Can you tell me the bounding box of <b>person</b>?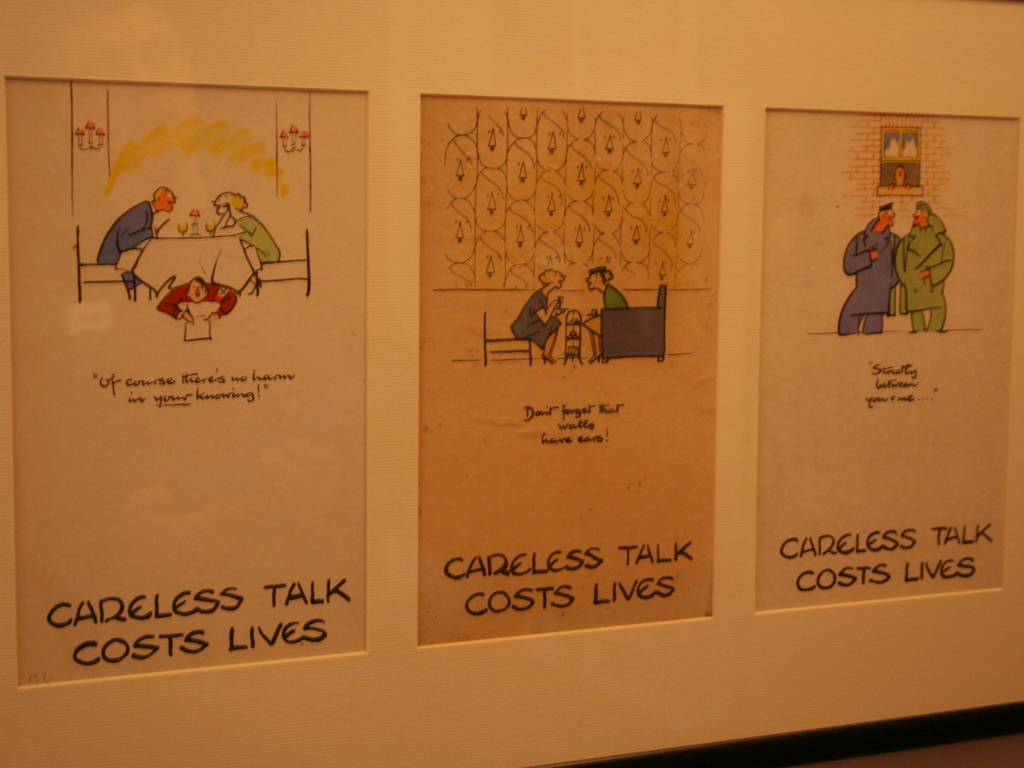
<bbox>511, 268, 569, 357</bbox>.
